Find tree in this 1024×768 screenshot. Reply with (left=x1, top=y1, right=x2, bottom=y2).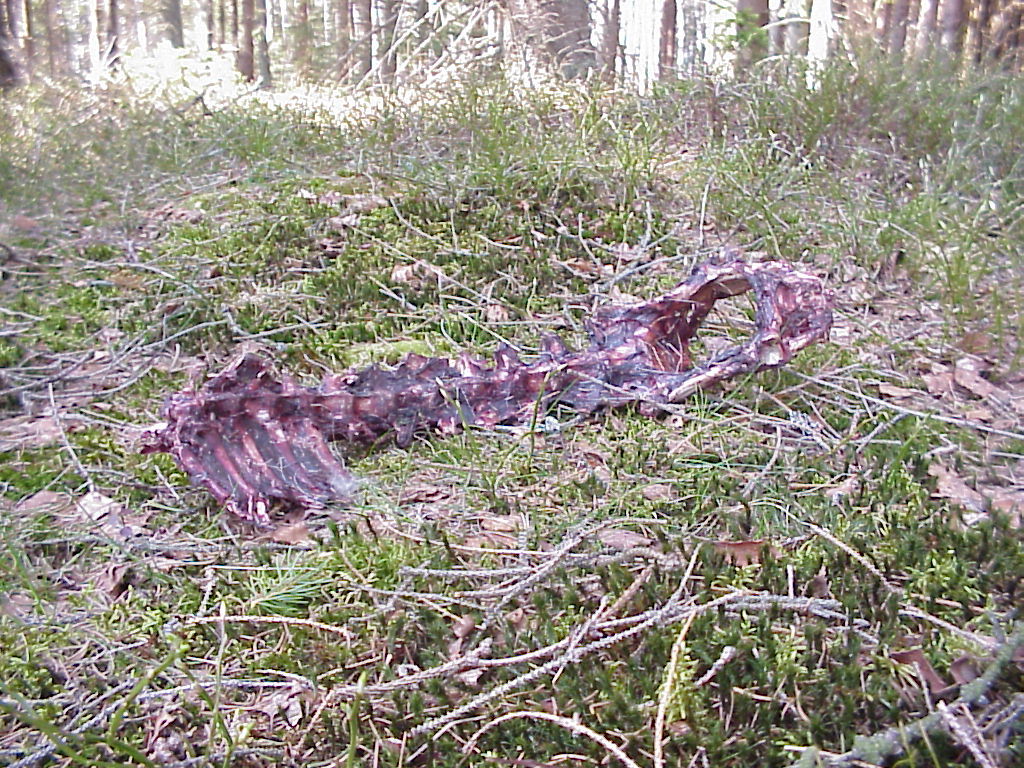
(left=372, top=0, right=401, bottom=81).
